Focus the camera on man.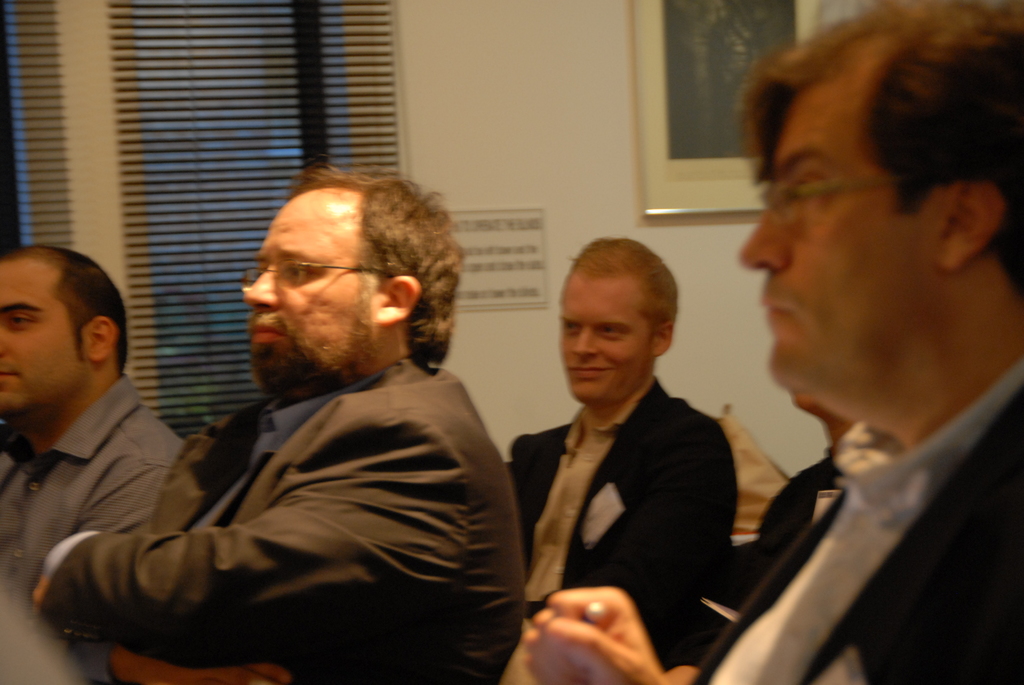
Focus region: 502, 232, 739, 663.
